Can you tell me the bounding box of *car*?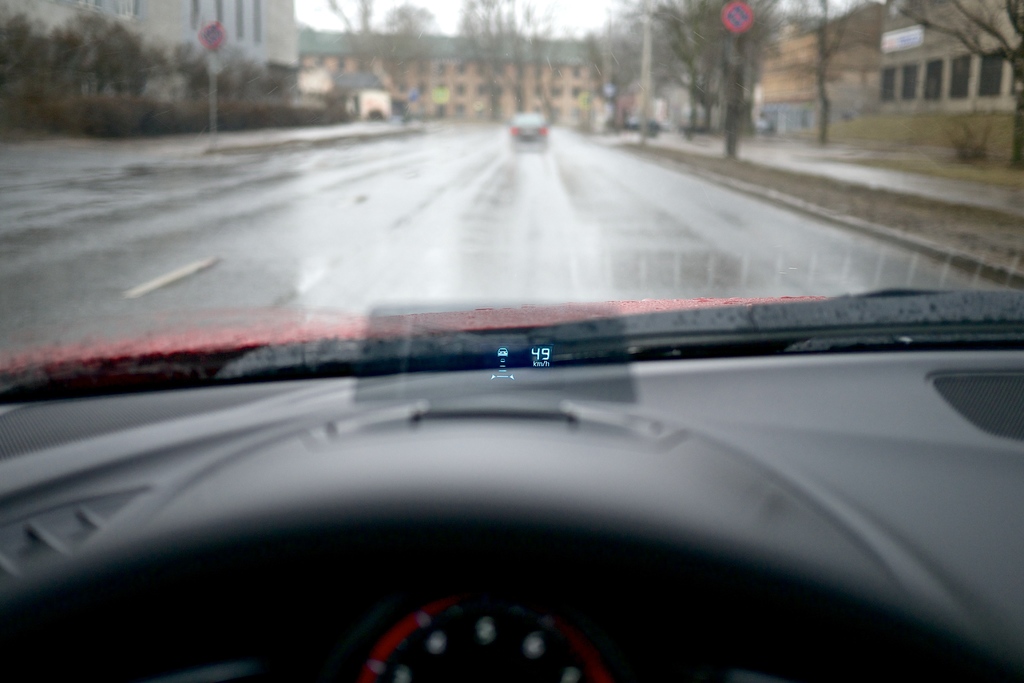
(x1=0, y1=0, x2=1023, y2=682).
